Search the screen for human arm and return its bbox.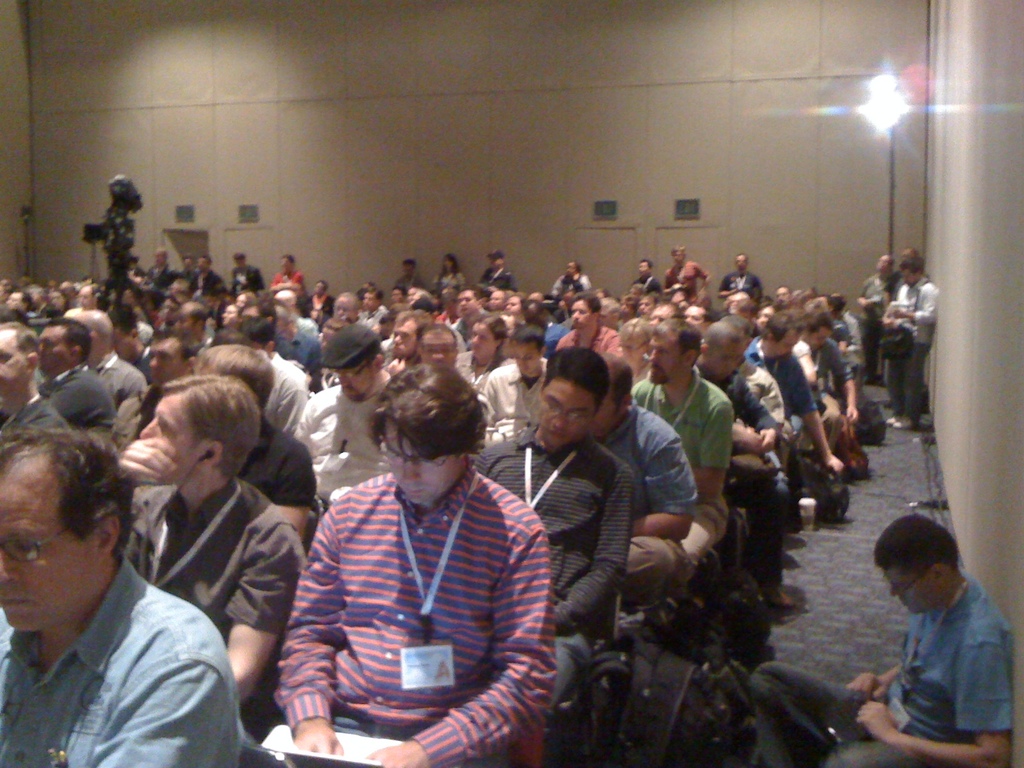
Found: x1=44, y1=378, x2=112, y2=423.
